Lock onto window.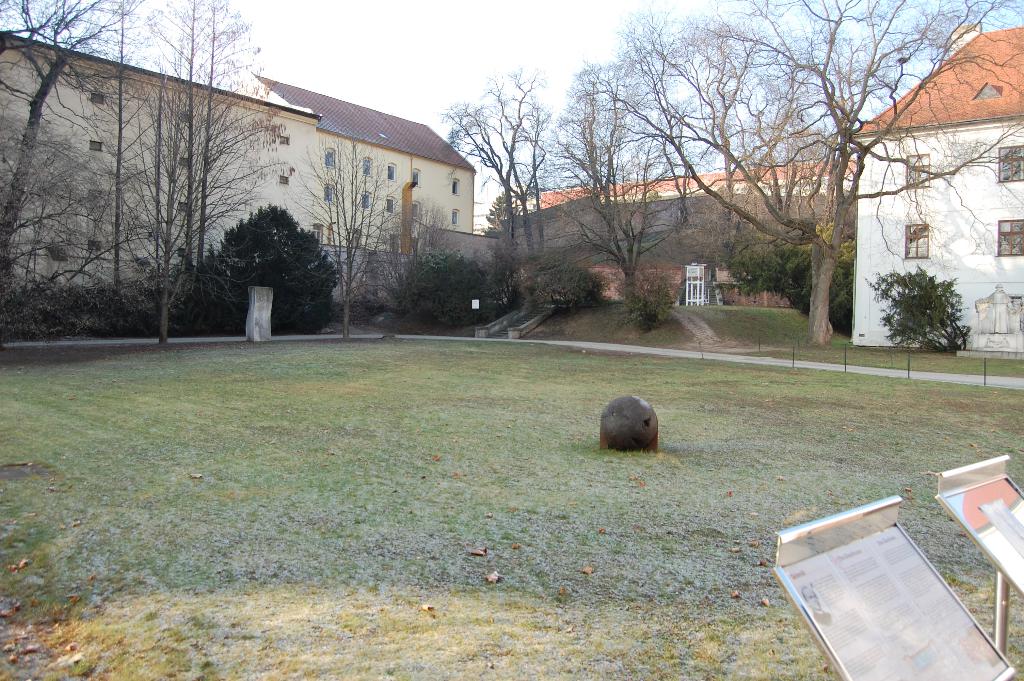
Locked: {"x1": 87, "y1": 189, "x2": 101, "y2": 206}.
